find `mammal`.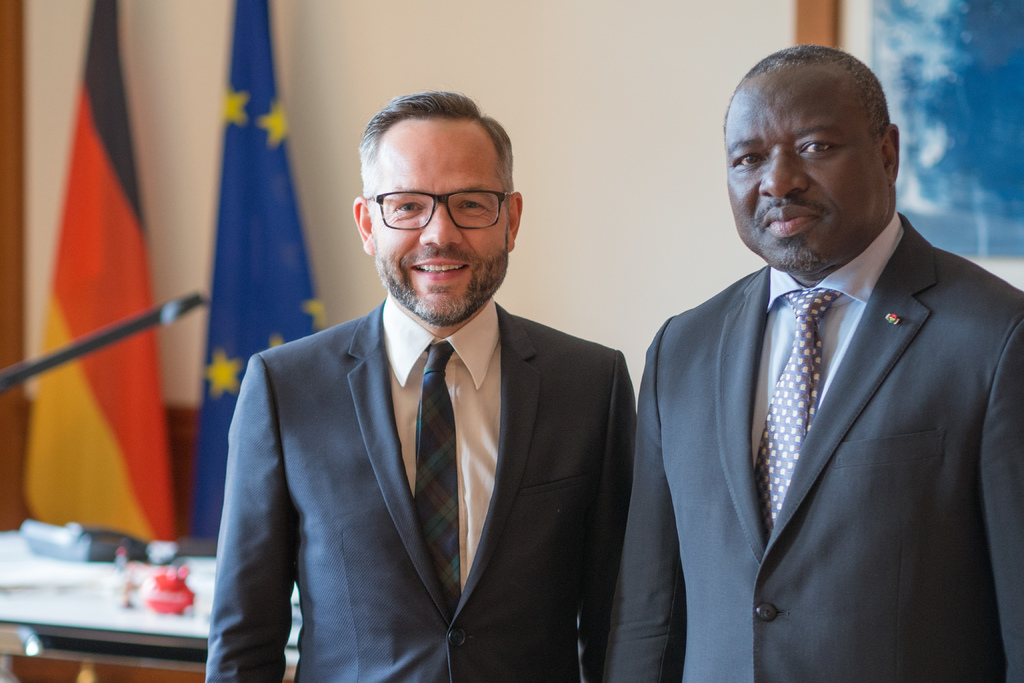
bbox=(180, 111, 663, 682).
